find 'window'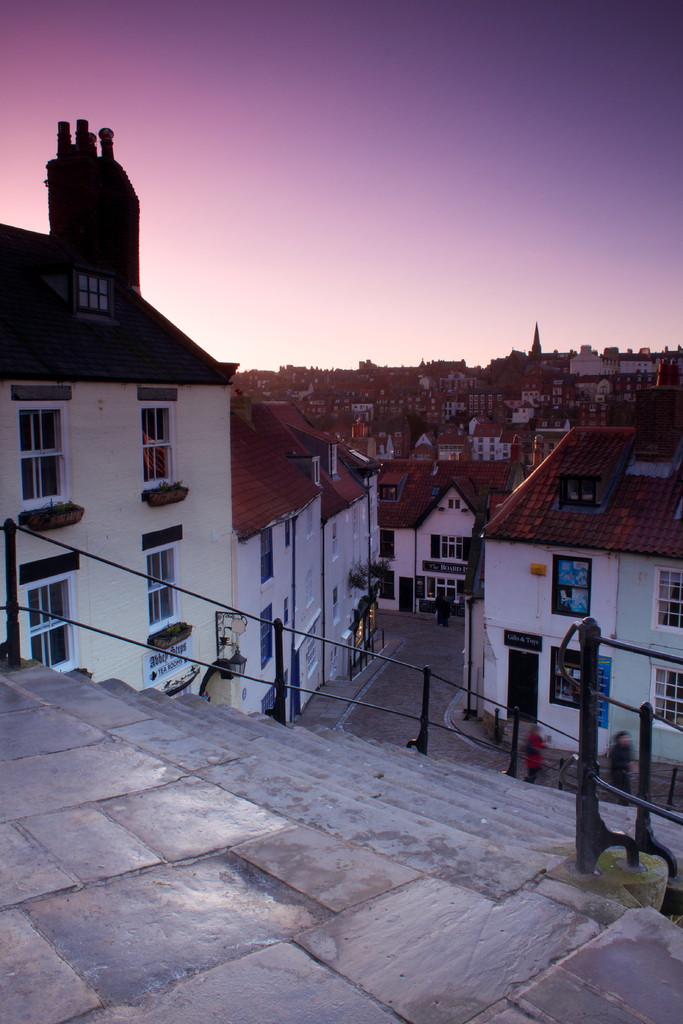
[21, 576, 81, 669]
